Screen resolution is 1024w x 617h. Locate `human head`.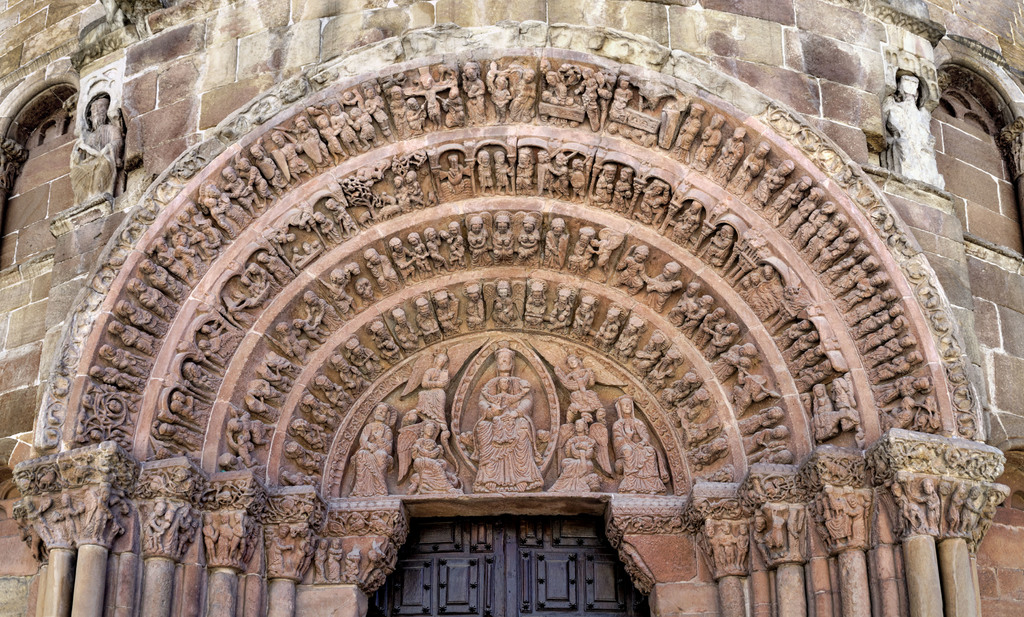
[606, 308, 623, 326].
